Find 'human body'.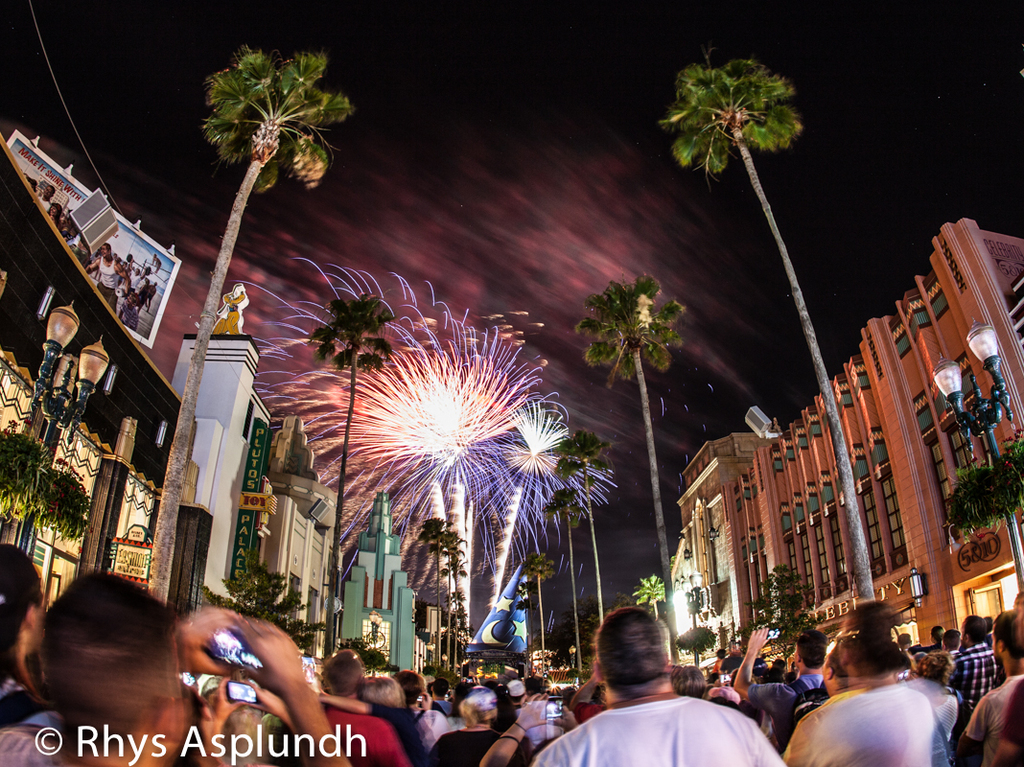
{"x1": 811, "y1": 621, "x2": 954, "y2": 766}.
